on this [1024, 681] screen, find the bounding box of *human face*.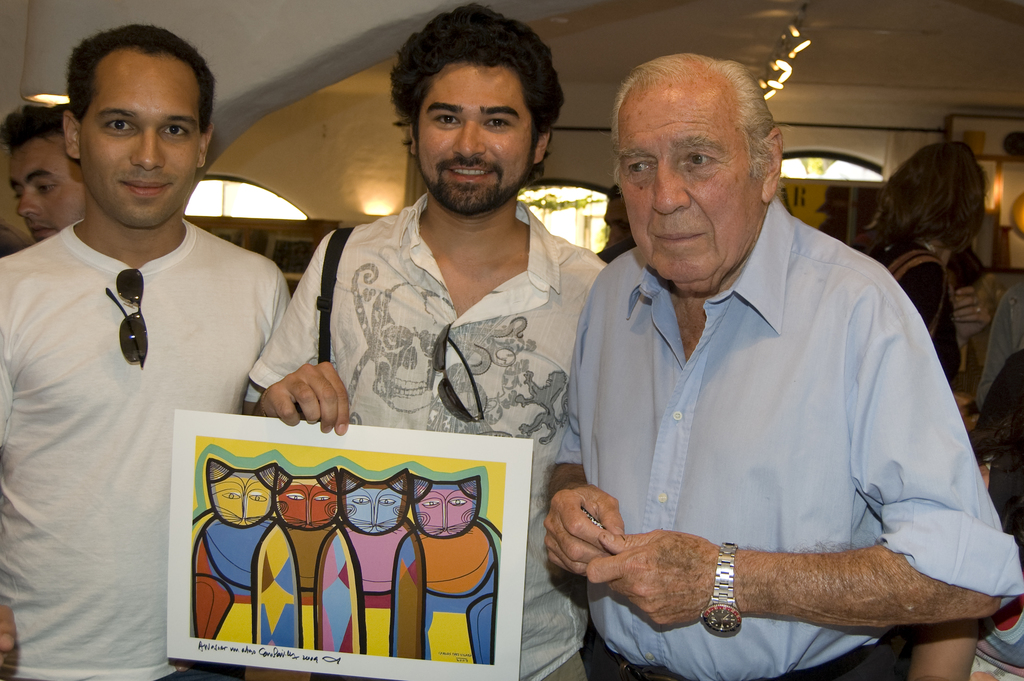
Bounding box: (1,120,93,243).
